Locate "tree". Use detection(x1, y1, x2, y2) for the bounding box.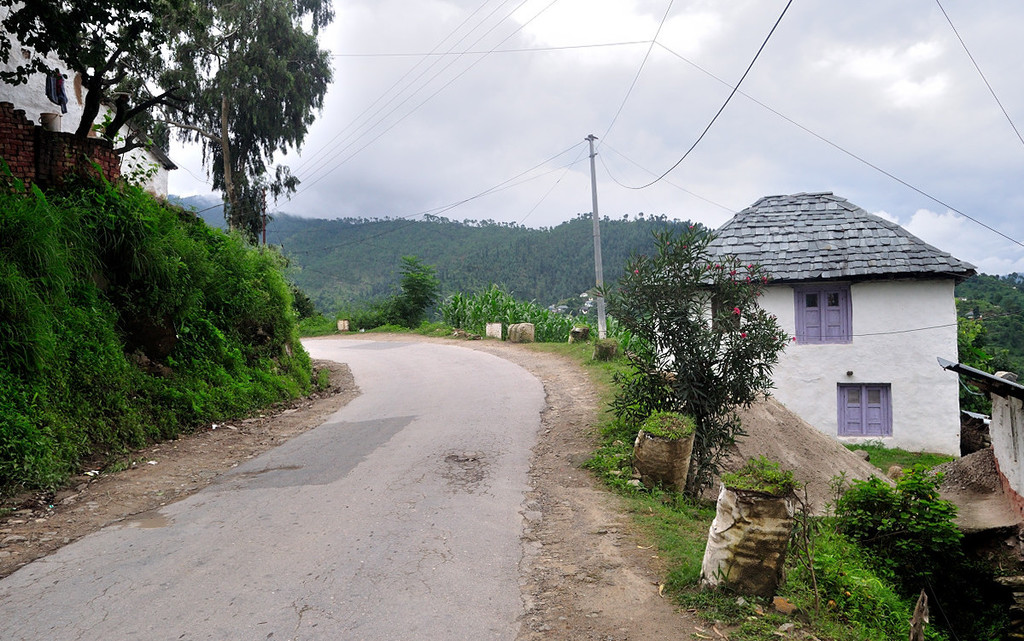
detection(0, 0, 354, 176).
